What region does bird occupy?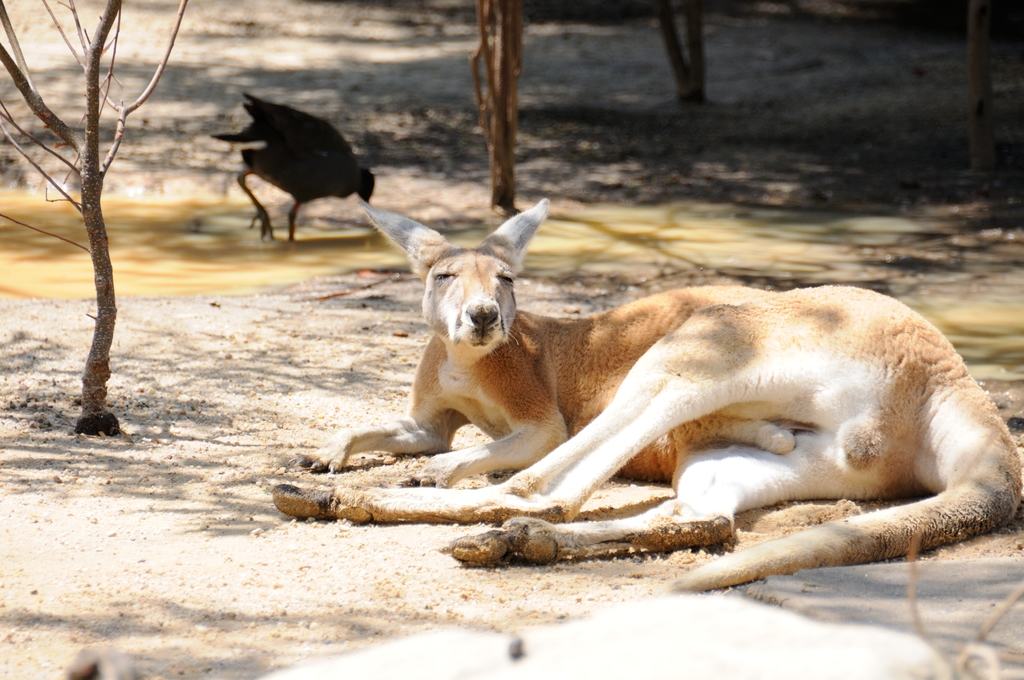
201/85/381/252.
